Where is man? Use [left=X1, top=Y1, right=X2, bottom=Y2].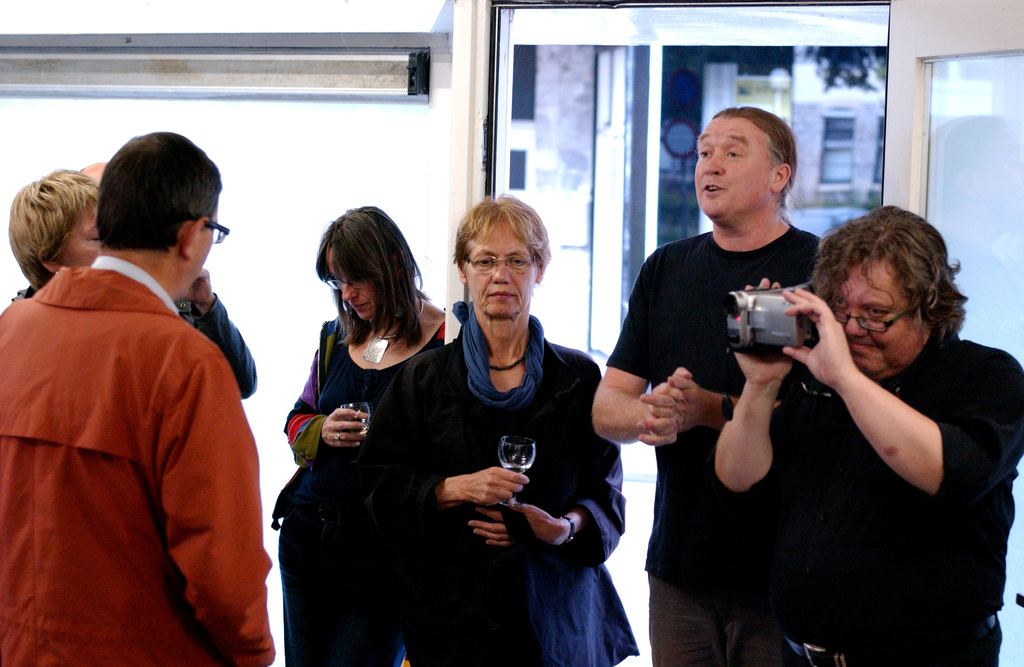
[left=9, top=161, right=263, bottom=395].
